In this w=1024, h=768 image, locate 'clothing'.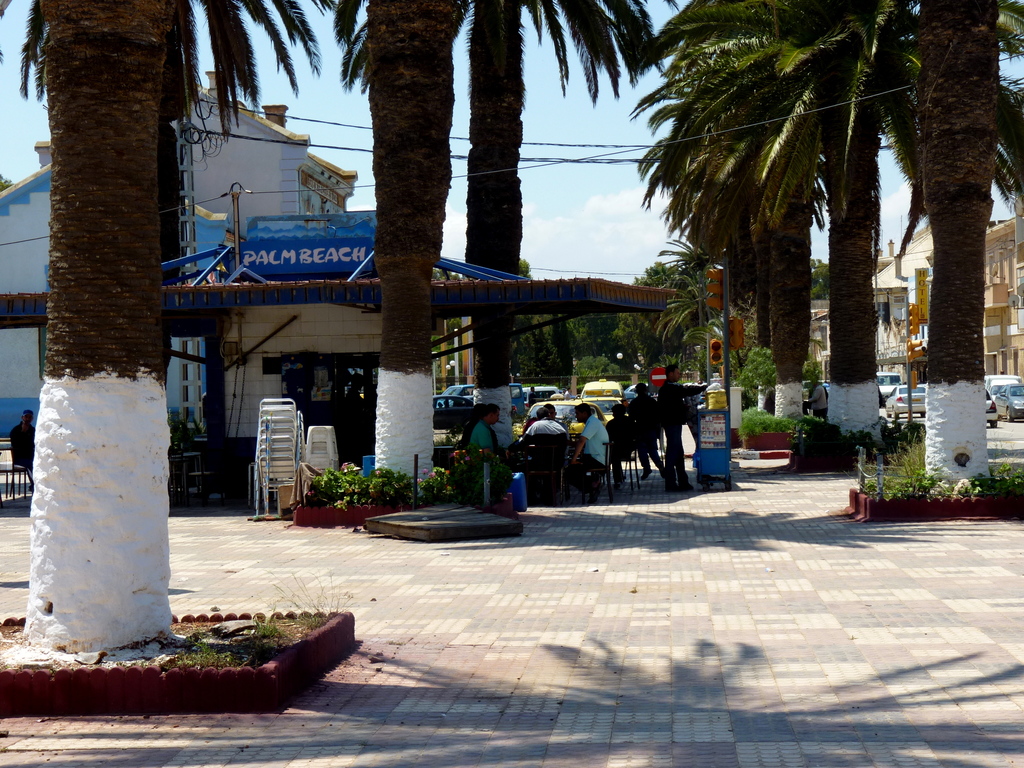
Bounding box: (564,417,607,493).
